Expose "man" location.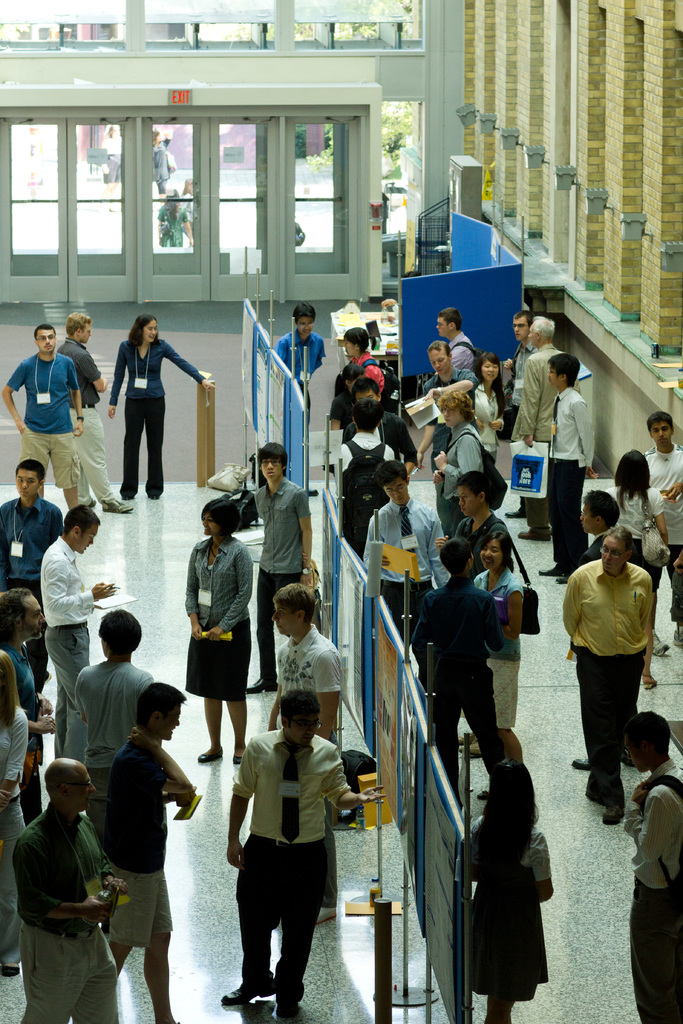
Exposed at Rect(1, 324, 85, 511).
